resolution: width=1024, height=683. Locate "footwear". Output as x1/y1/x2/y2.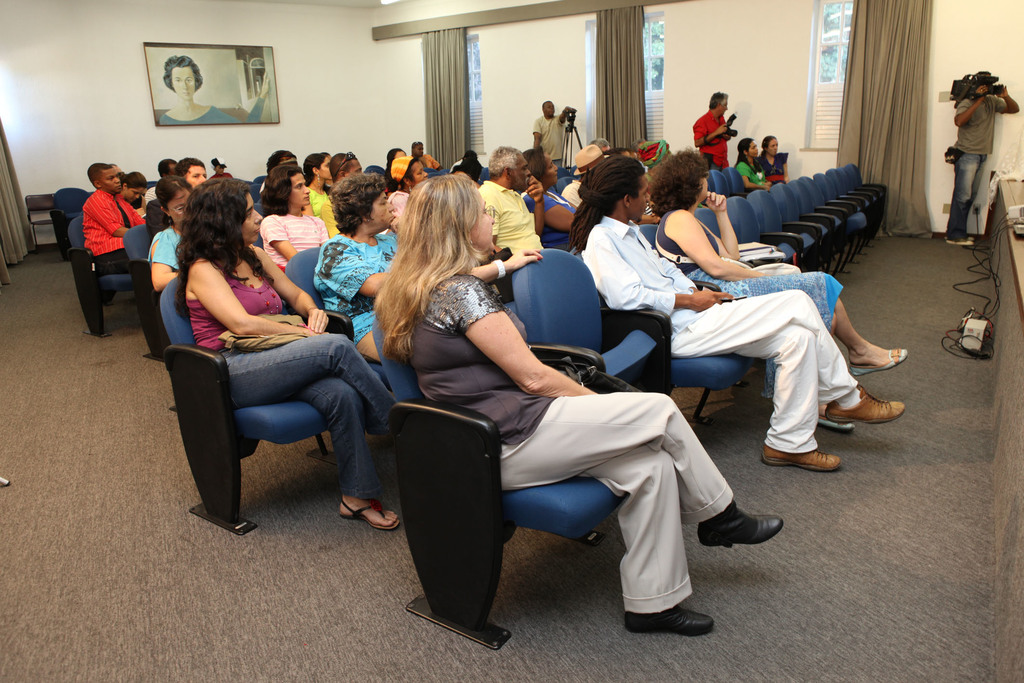
832/379/911/442.
